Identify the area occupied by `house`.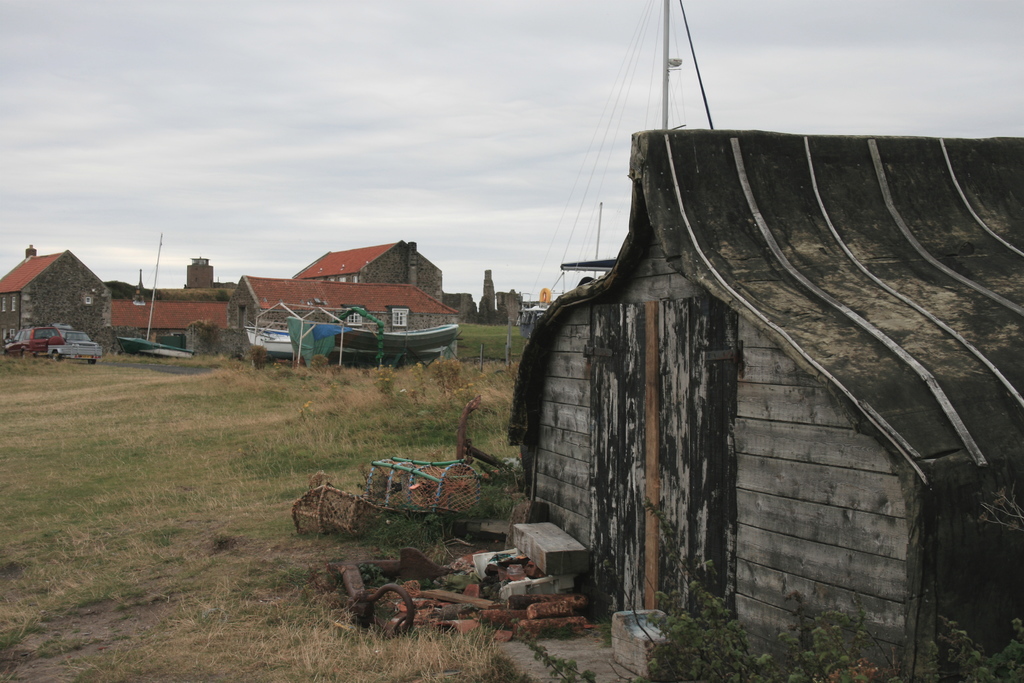
Area: region(209, 267, 472, 371).
